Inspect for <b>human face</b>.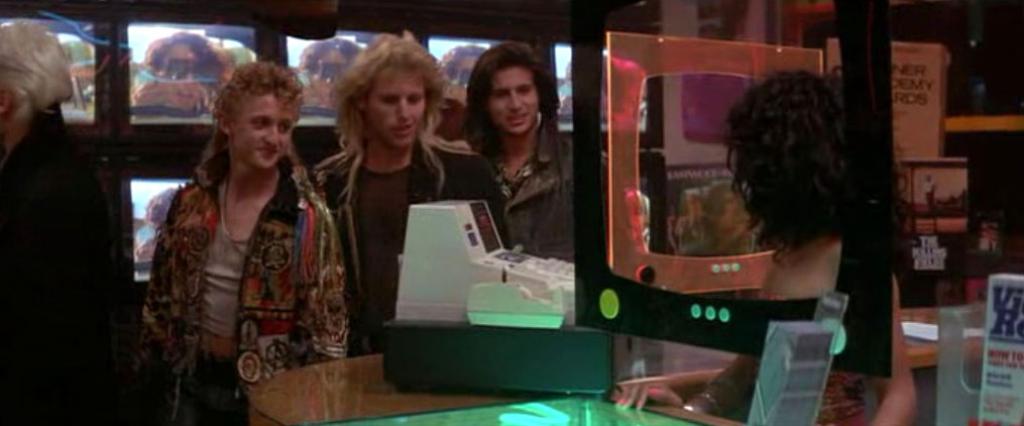
Inspection: locate(371, 69, 426, 147).
